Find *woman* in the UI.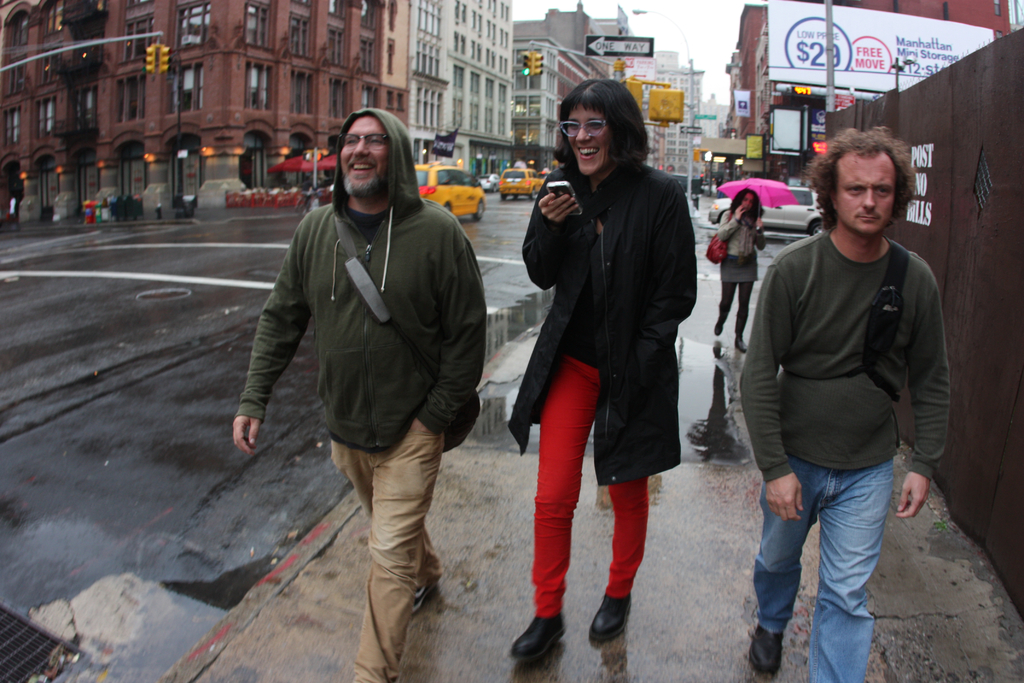
UI element at bbox(716, 183, 767, 353).
